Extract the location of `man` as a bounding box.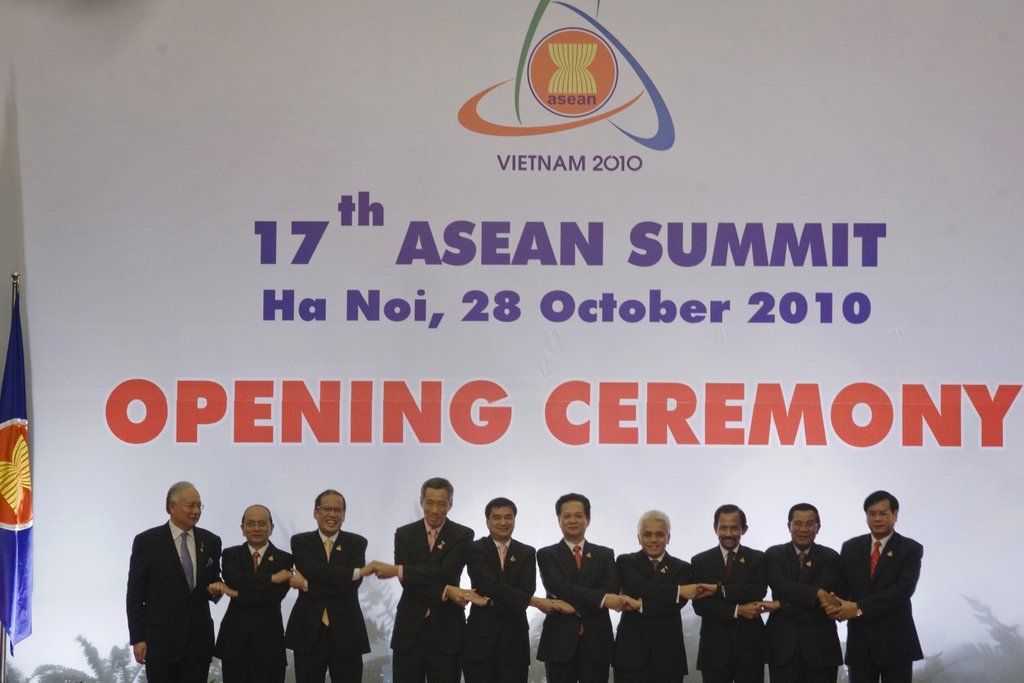
select_region(210, 500, 295, 682).
